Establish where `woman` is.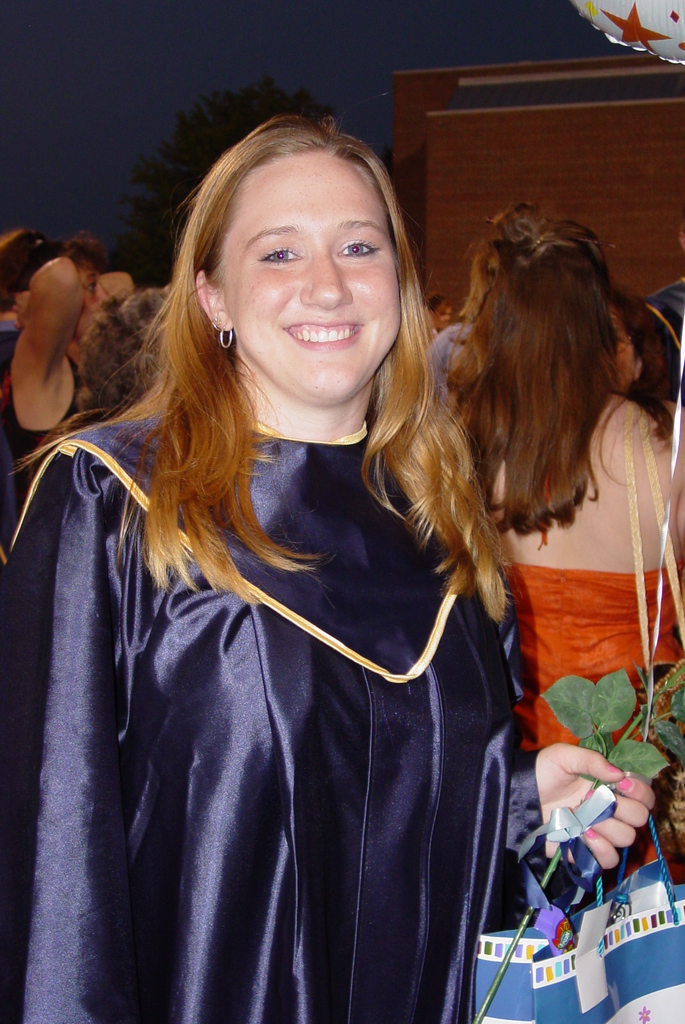
Established at bbox=[609, 292, 684, 438].
